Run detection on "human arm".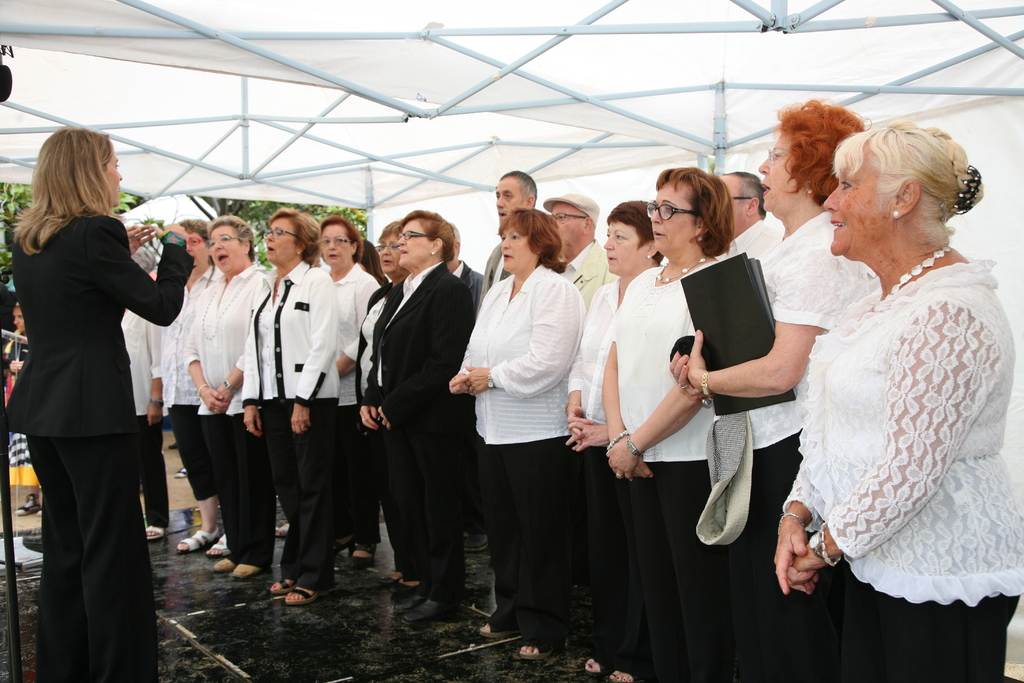
Result: locate(596, 331, 650, 480).
